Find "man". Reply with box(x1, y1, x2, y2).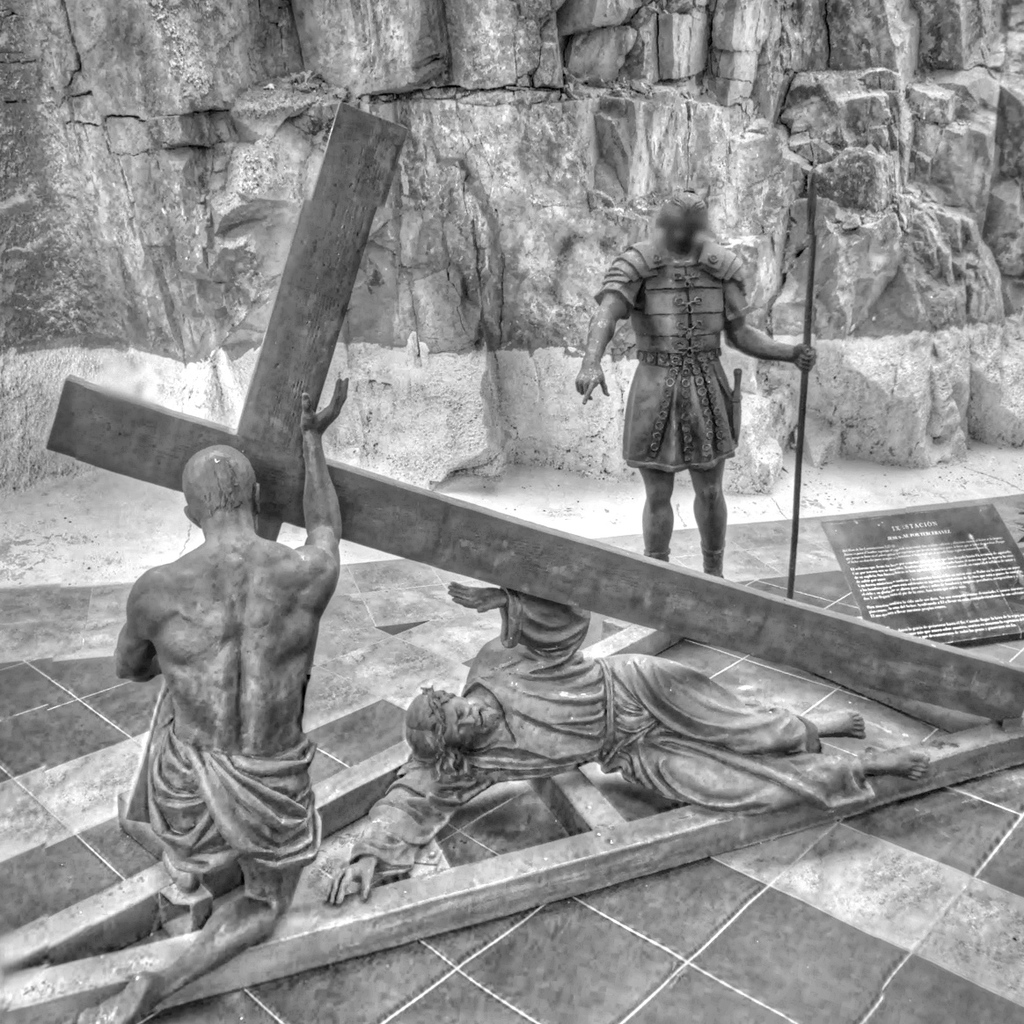
box(72, 376, 346, 1023).
